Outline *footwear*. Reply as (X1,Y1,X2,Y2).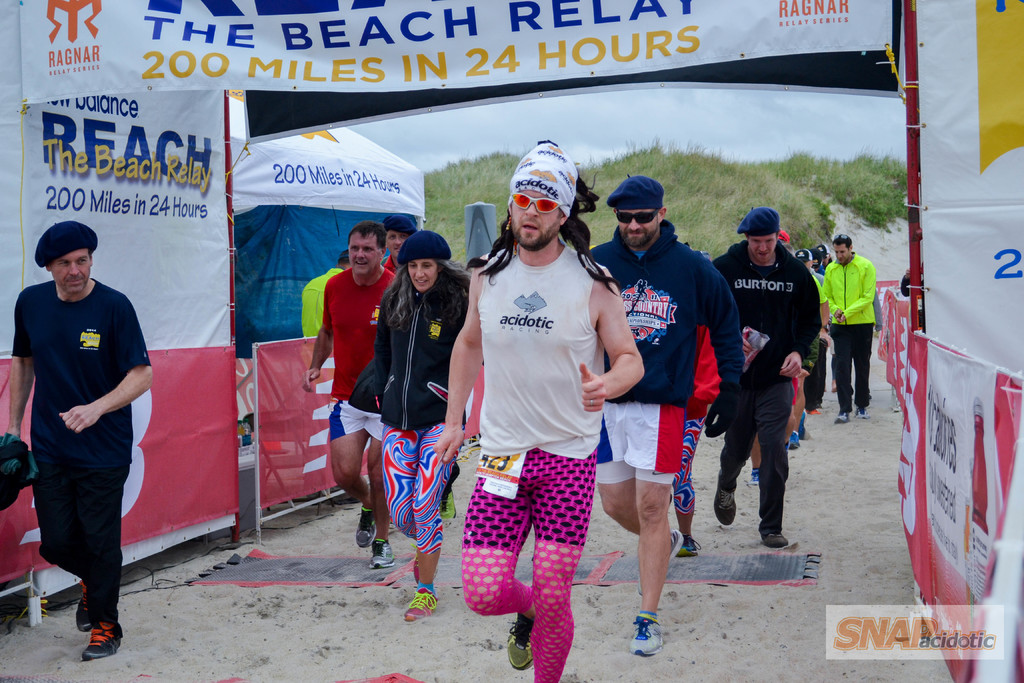
(415,554,438,580).
